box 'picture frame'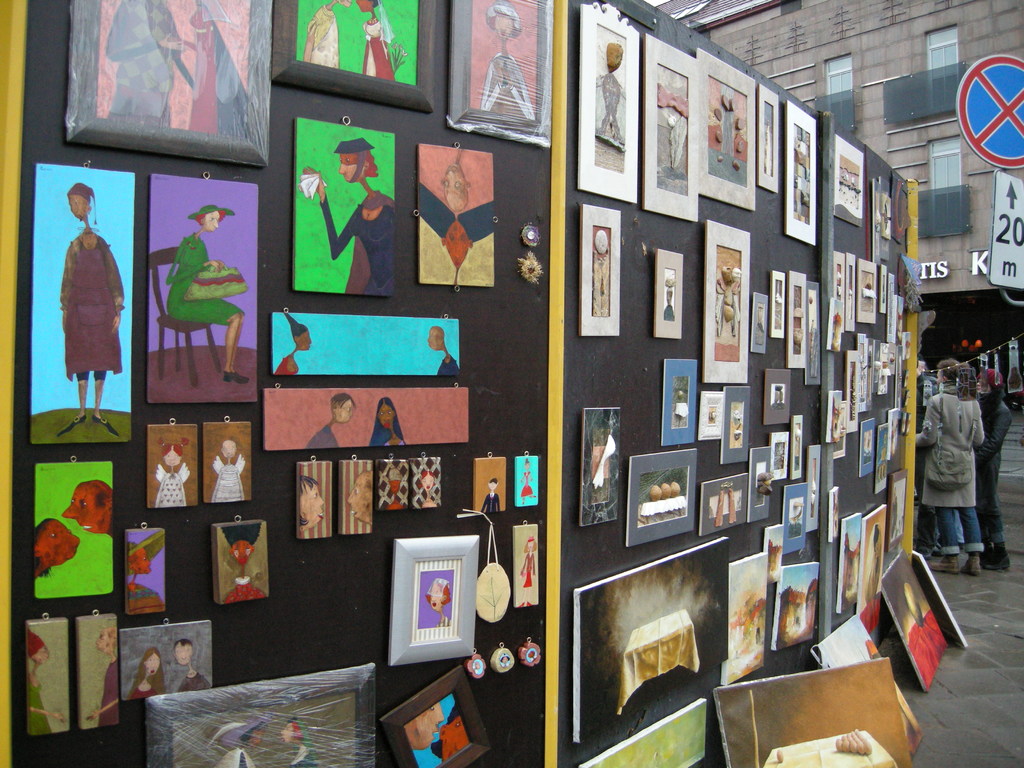
658 359 698 446
